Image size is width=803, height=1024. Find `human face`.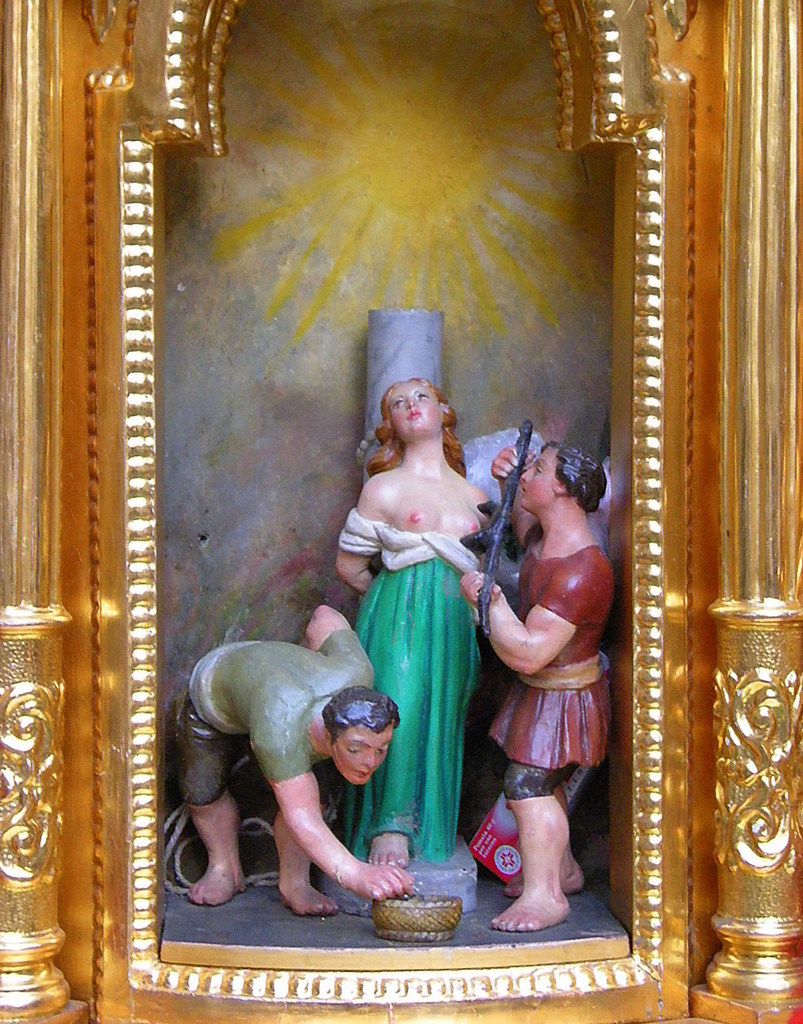
Rect(338, 717, 391, 787).
